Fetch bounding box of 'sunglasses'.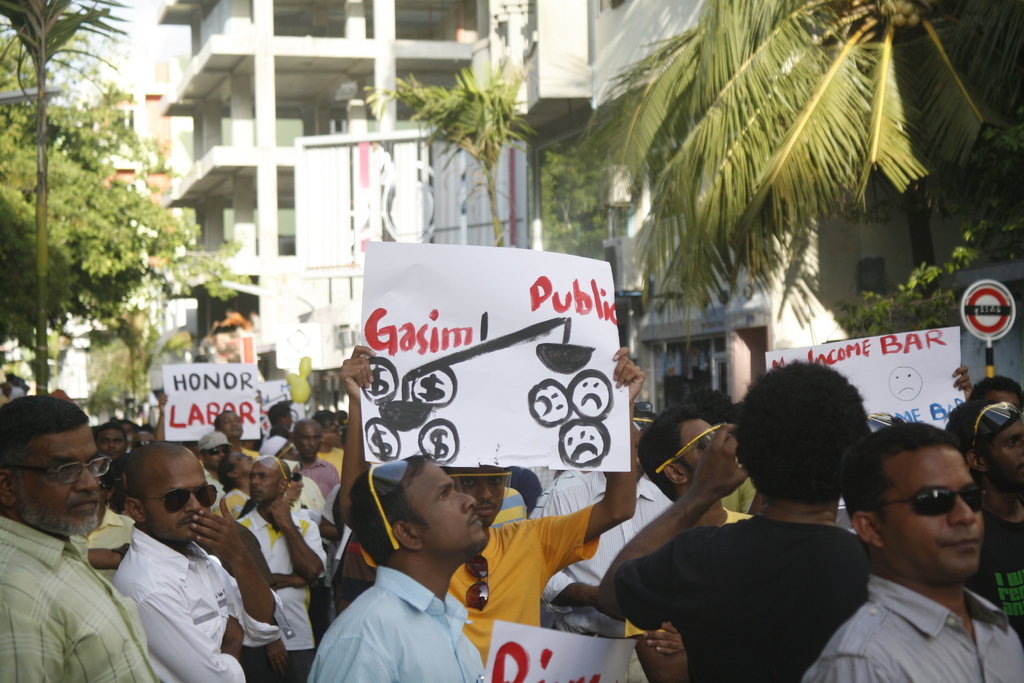
Bbox: left=208, top=445, right=232, bottom=460.
